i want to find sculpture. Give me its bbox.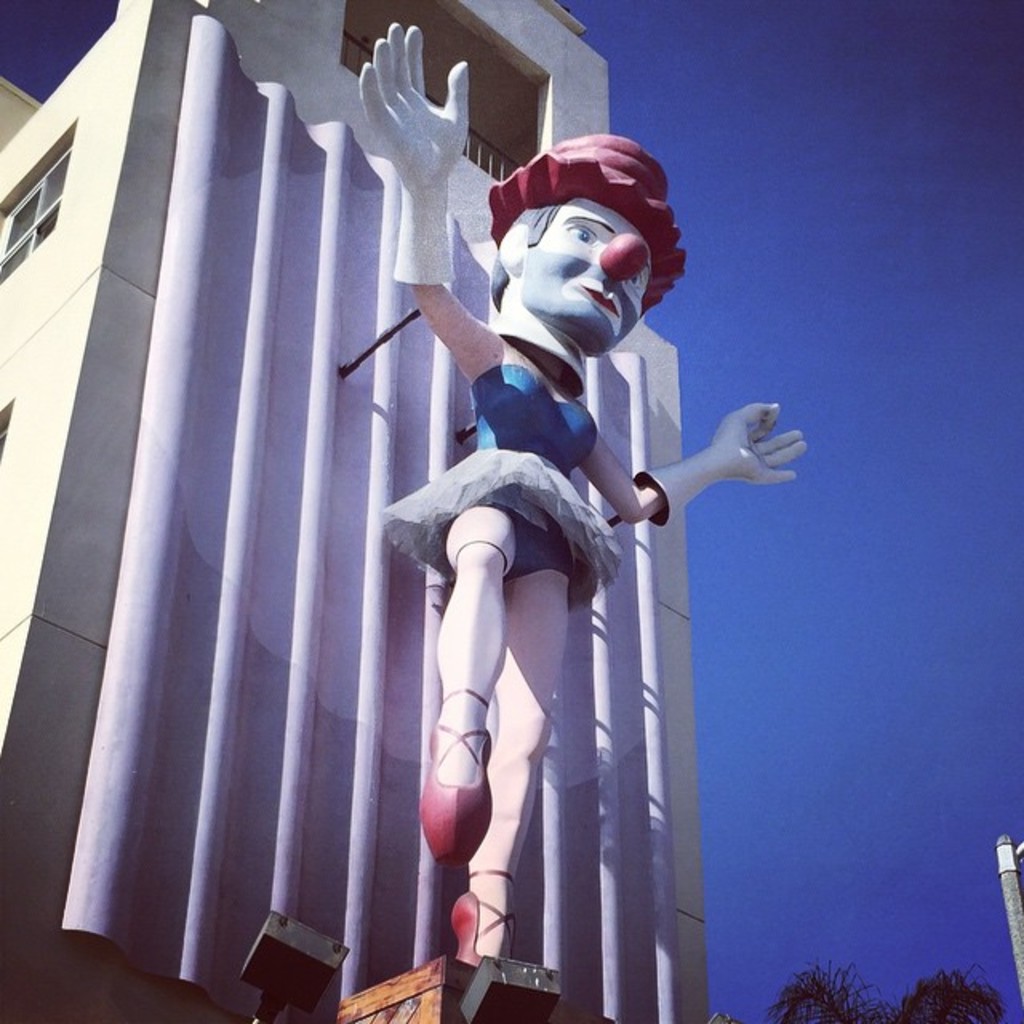
rect(365, 18, 808, 1008).
